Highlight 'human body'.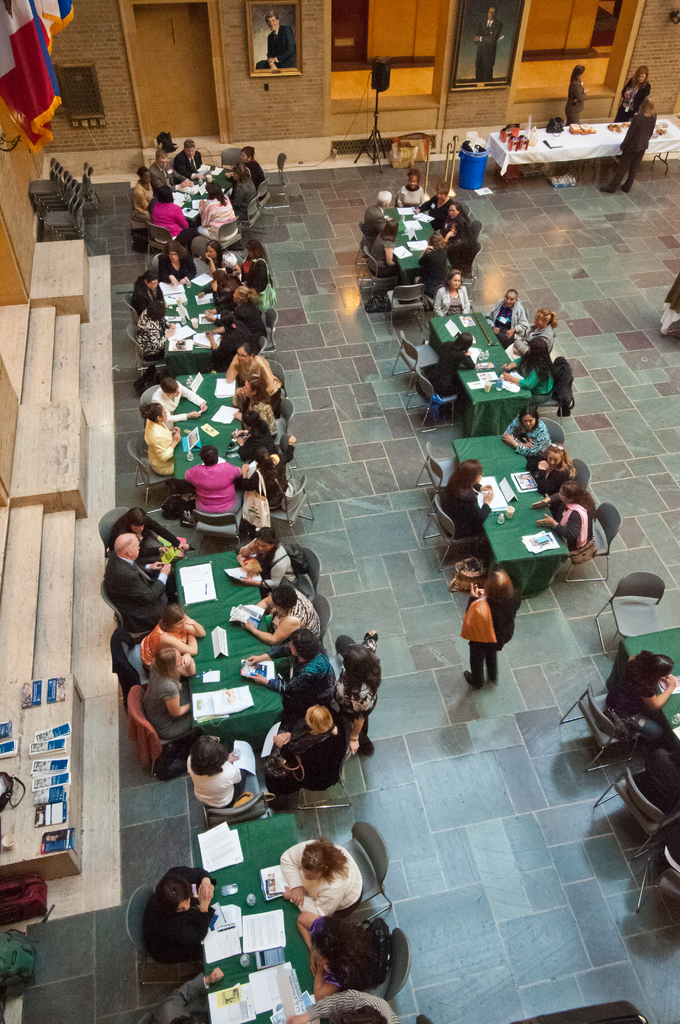
Highlighted region: (x1=449, y1=197, x2=465, y2=215).
